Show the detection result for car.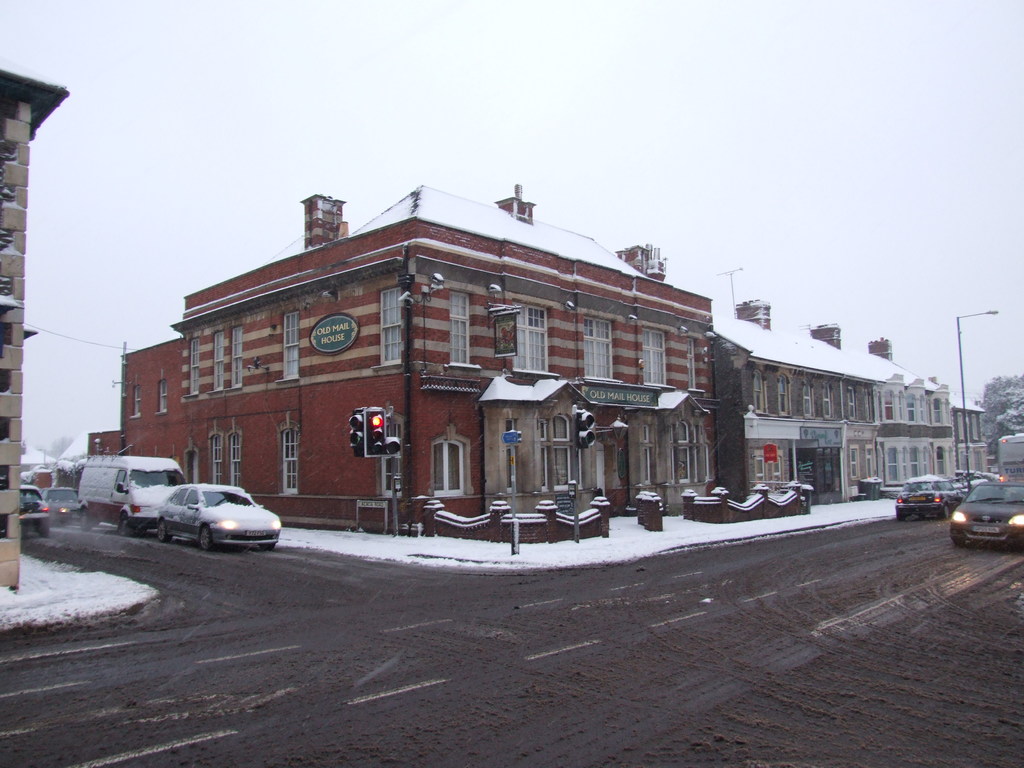
<bbox>134, 469, 284, 545</bbox>.
